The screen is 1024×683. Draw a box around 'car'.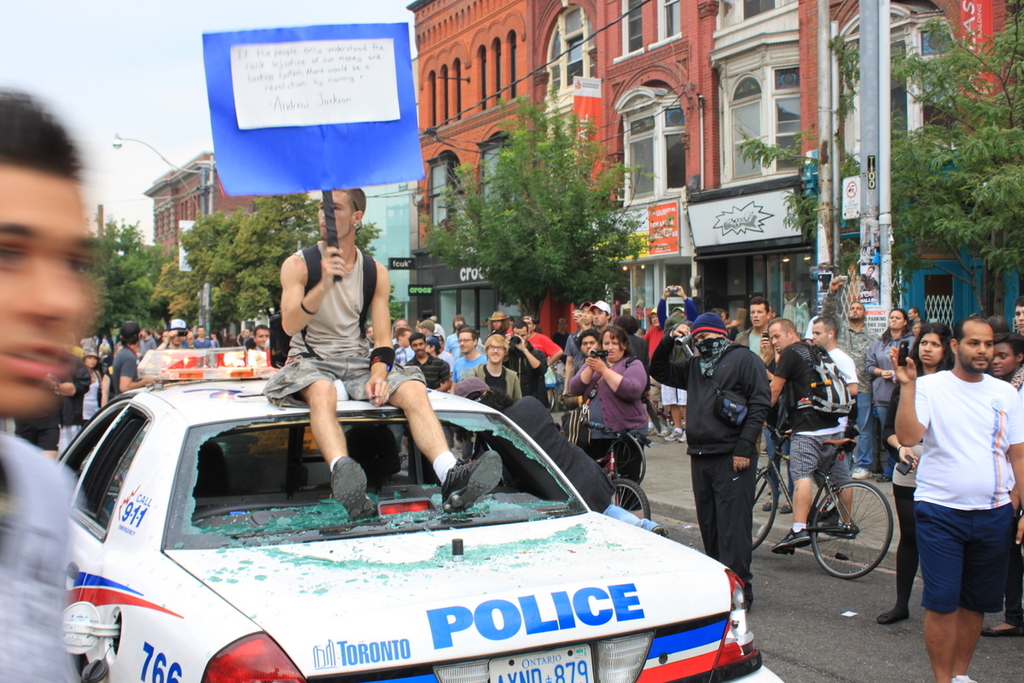
crop(49, 347, 787, 682).
